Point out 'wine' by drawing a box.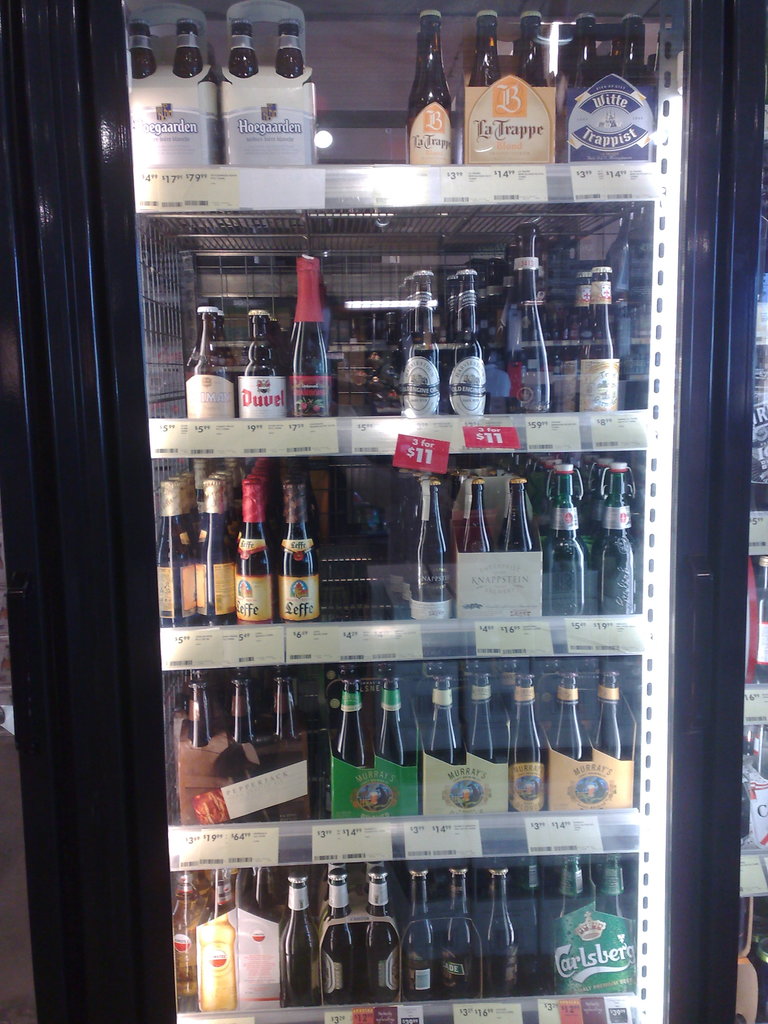
(272, 0, 307, 80).
